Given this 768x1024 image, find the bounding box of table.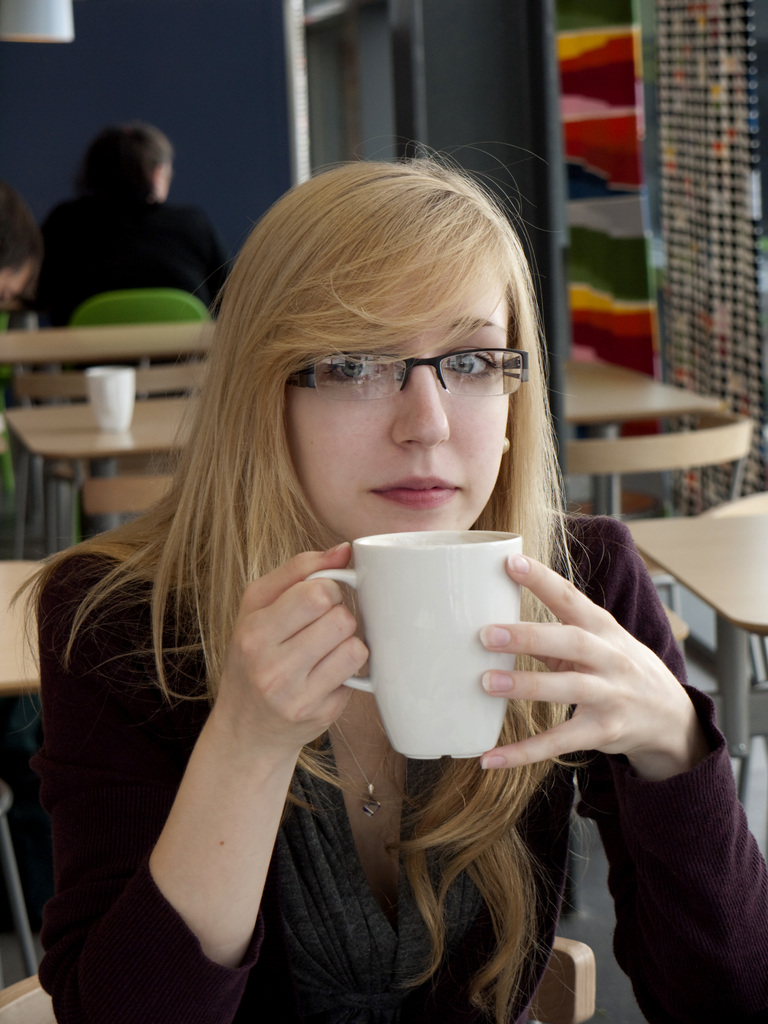
568 355 728 521.
